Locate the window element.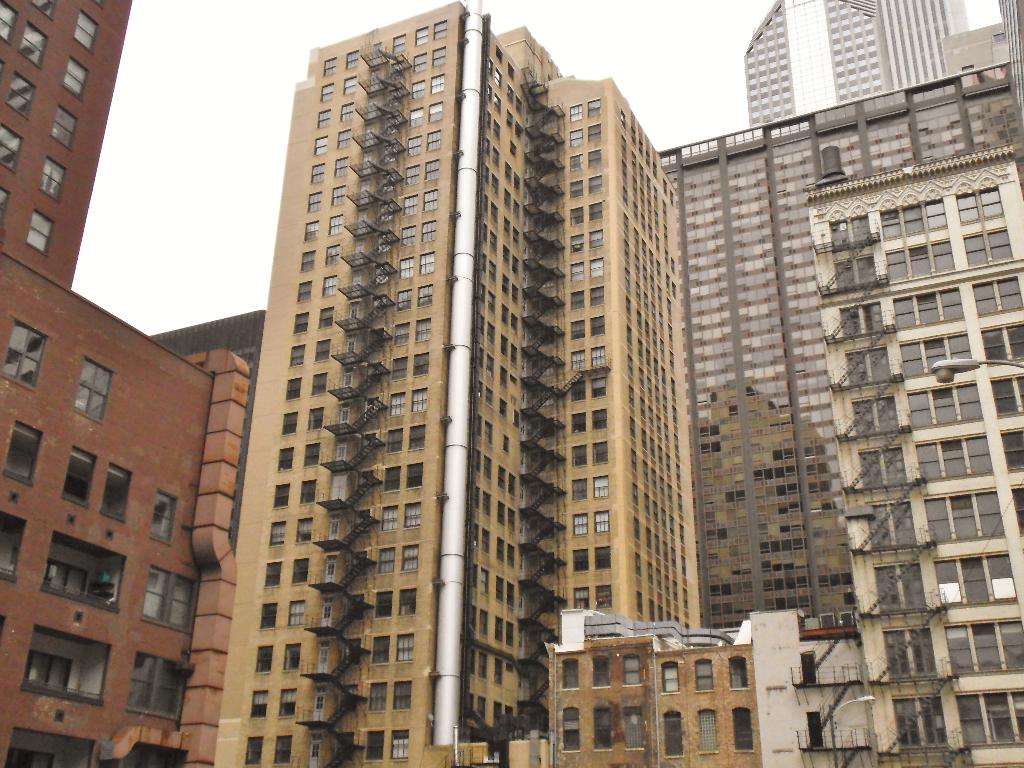
Element bbox: <box>472,381,480,399</box>.
